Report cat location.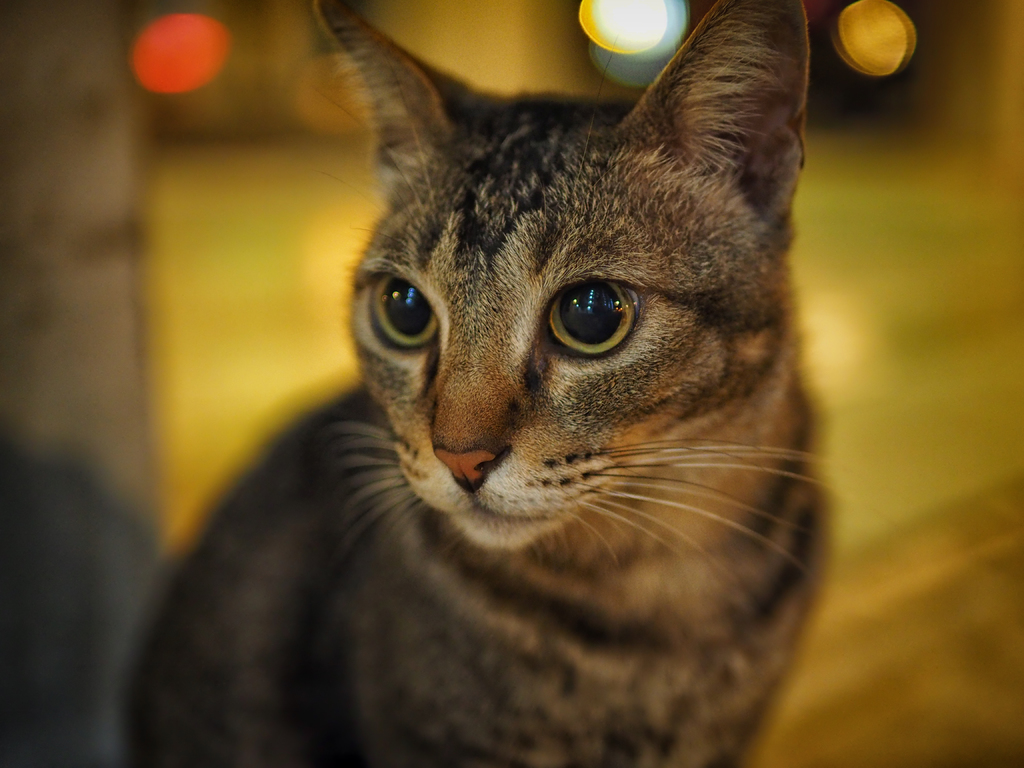
Report: <region>114, 5, 851, 767</region>.
